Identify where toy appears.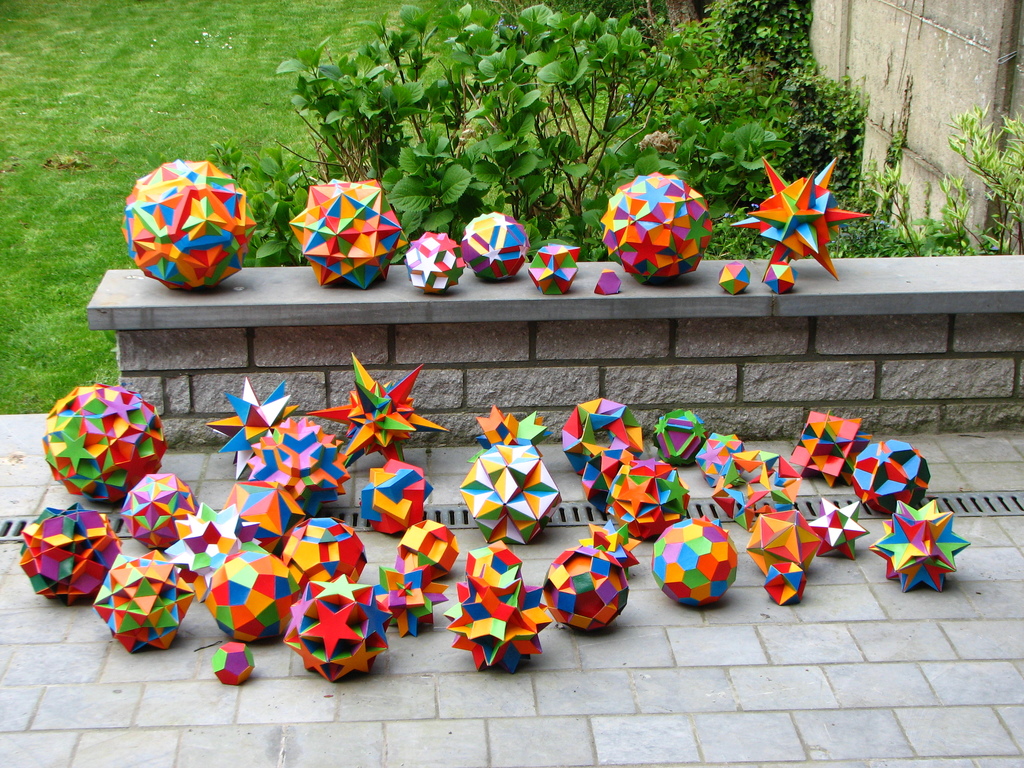
Appears at locate(593, 270, 621, 295).
